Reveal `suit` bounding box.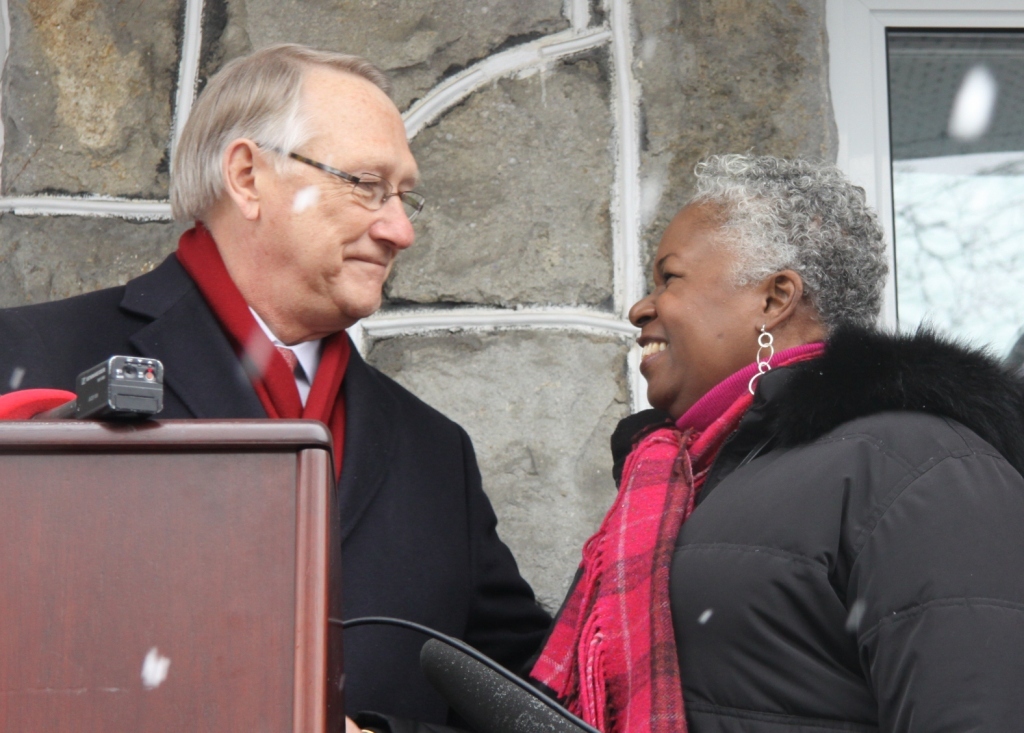
Revealed: crop(0, 258, 557, 732).
